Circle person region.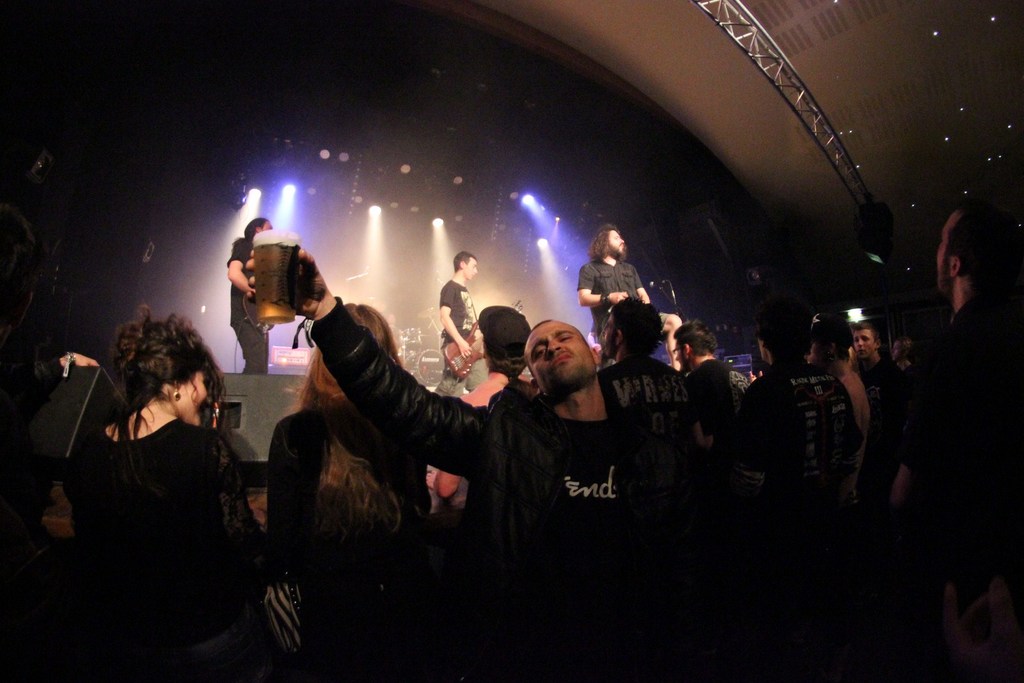
Region: 852, 321, 907, 453.
